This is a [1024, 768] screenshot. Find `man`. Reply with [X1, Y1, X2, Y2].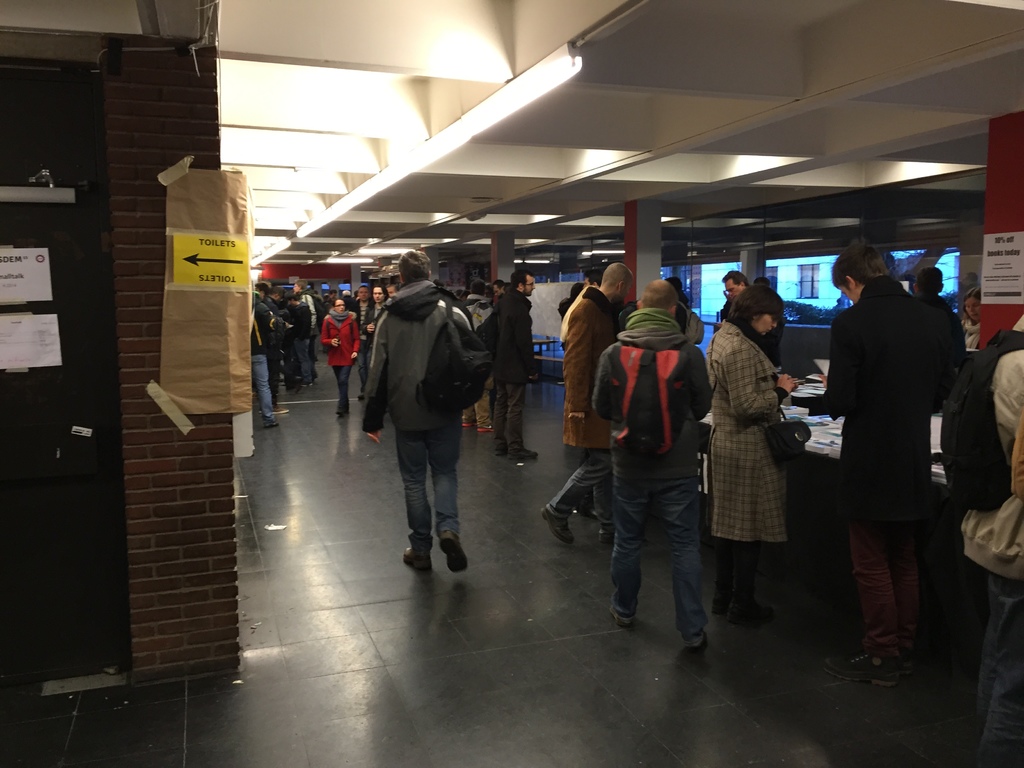
[349, 285, 380, 399].
